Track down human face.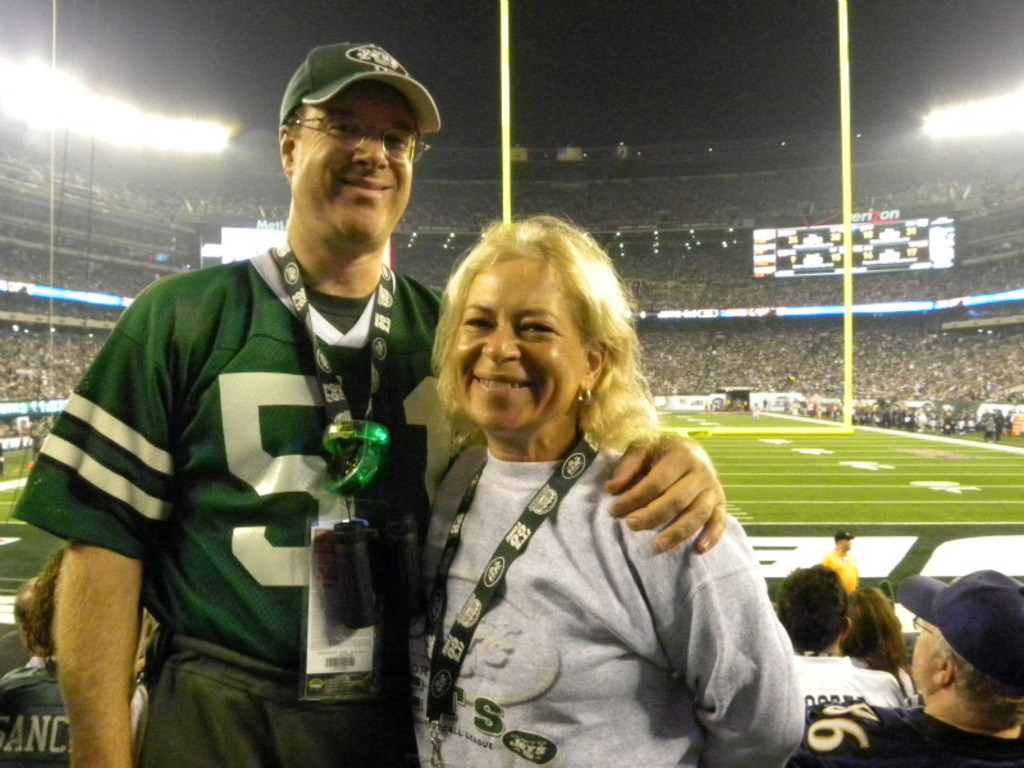
Tracked to 293/82/419/260.
